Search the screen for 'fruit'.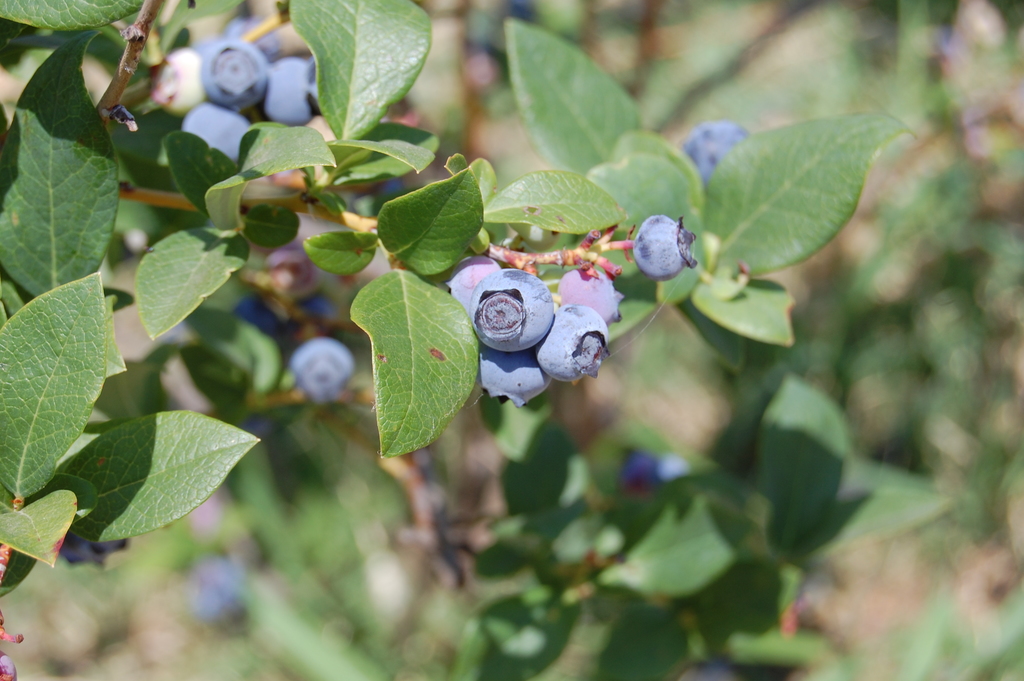
Found at (682, 124, 749, 184).
